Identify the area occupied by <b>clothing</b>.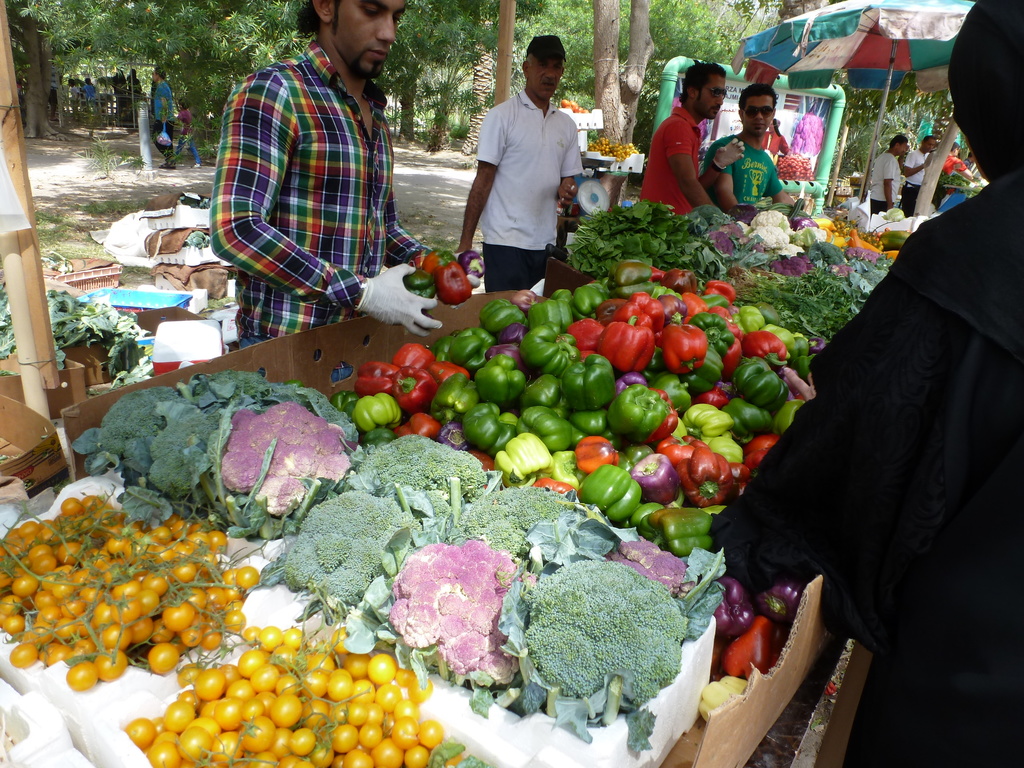
Area: box(906, 149, 926, 218).
